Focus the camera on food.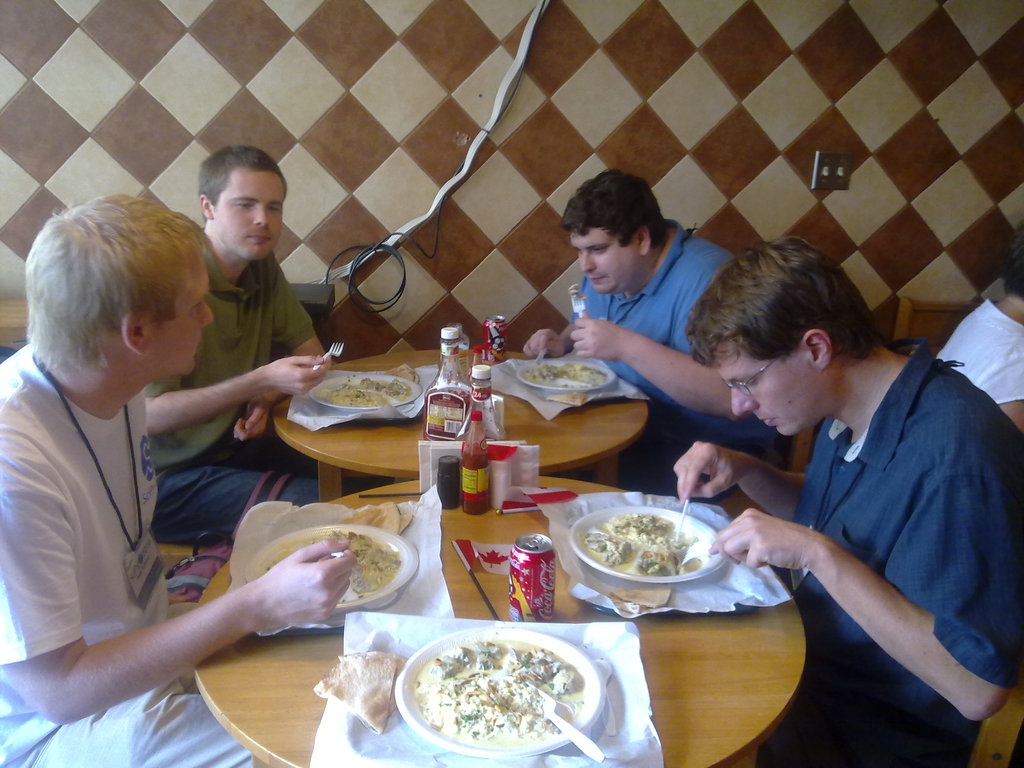
Focus region: rect(379, 365, 421, 385).
